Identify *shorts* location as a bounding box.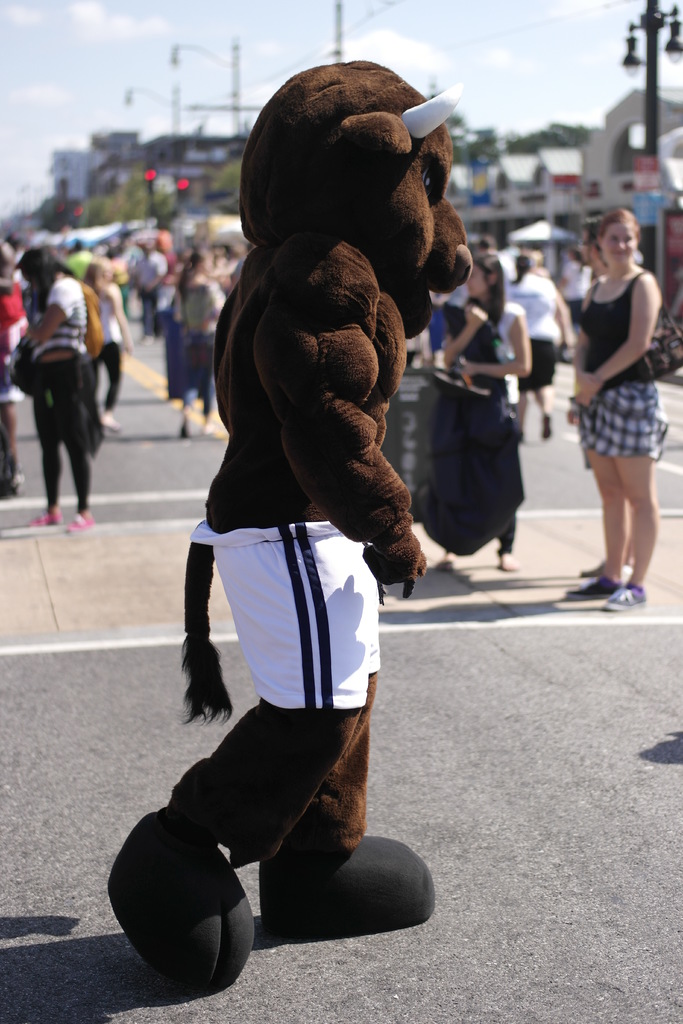
x1=582, y1=380, x2=666, y2=469.
